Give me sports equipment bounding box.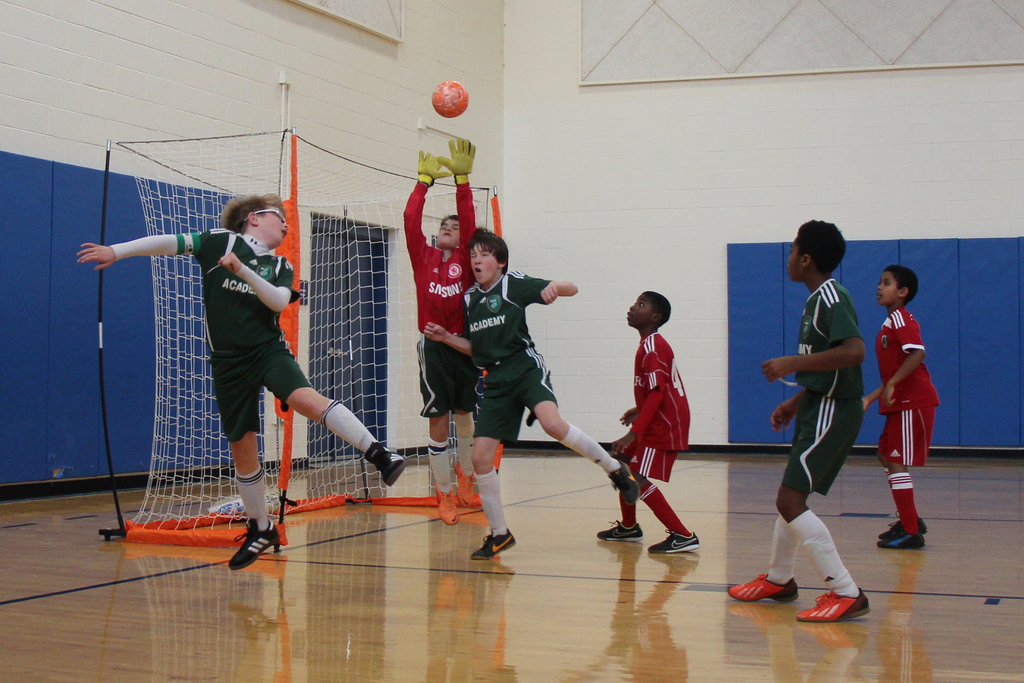
226 520 287 572.
